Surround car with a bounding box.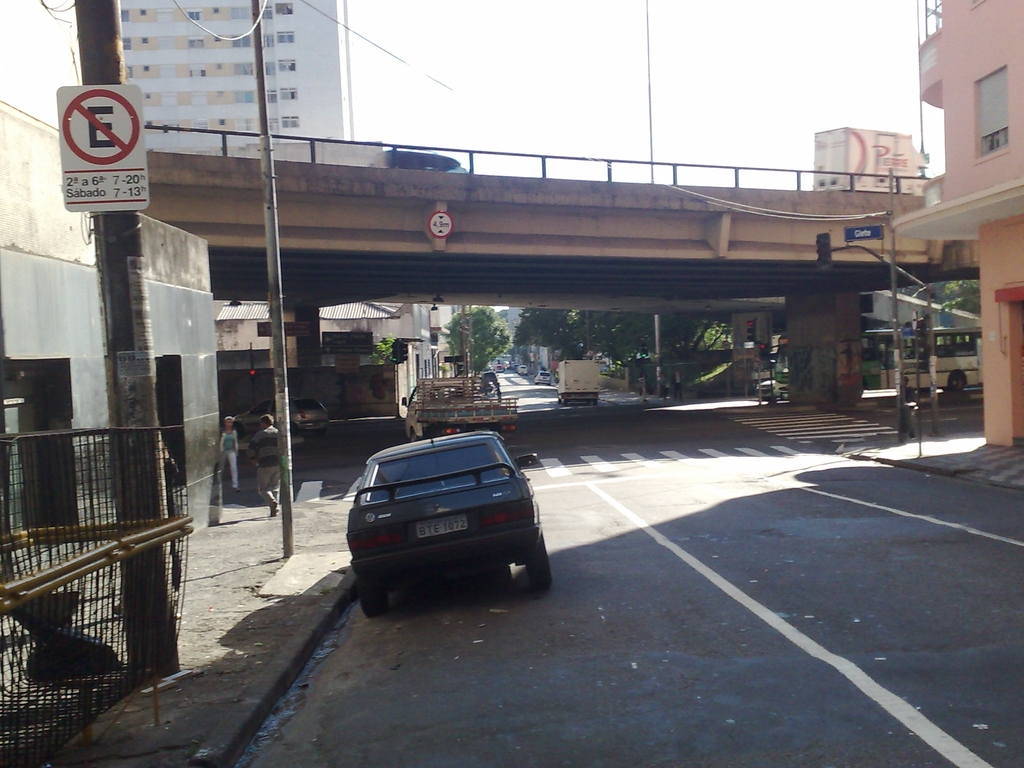
crop(232, 396, 330, 435).
